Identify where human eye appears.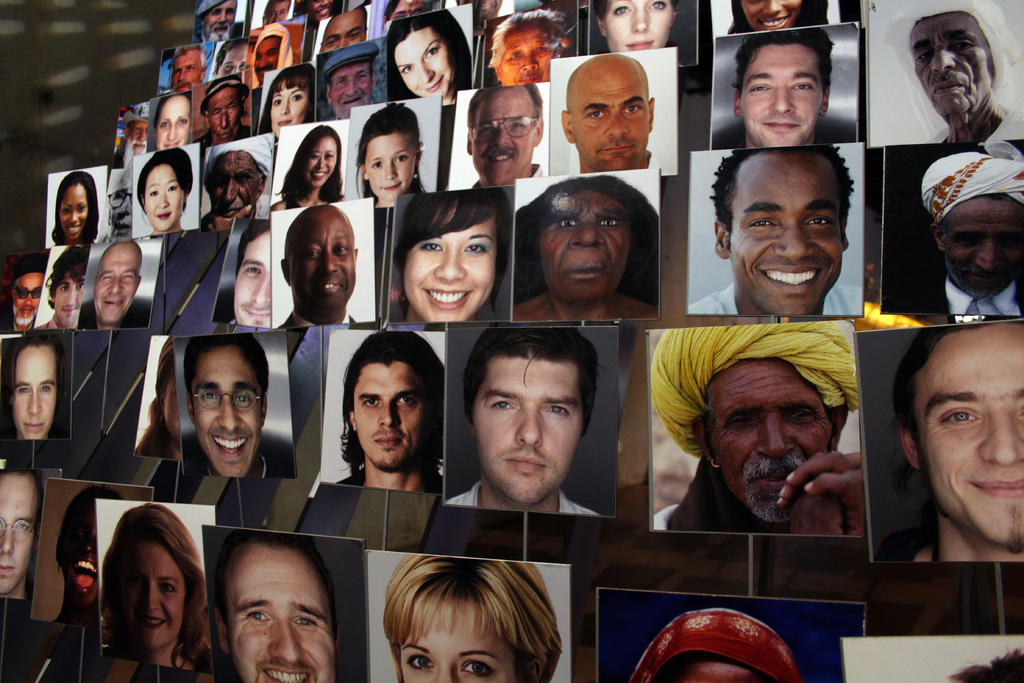
Appears at 461, 659, 499, 680.
